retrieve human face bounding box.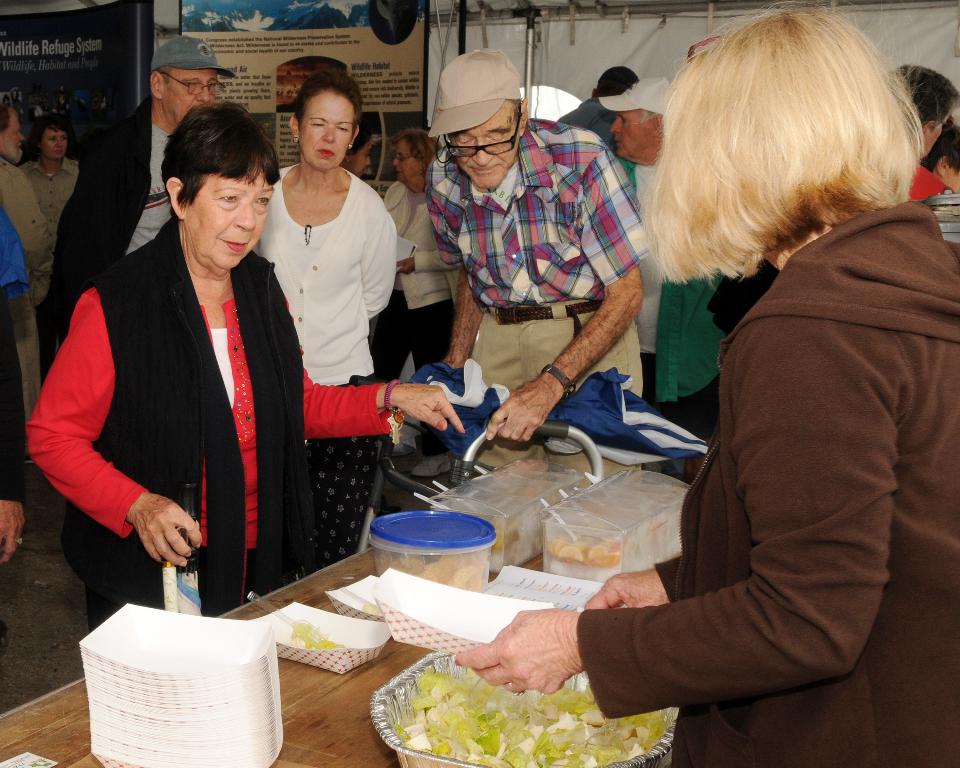
Bounding box: 299, 93, 352, 169.
